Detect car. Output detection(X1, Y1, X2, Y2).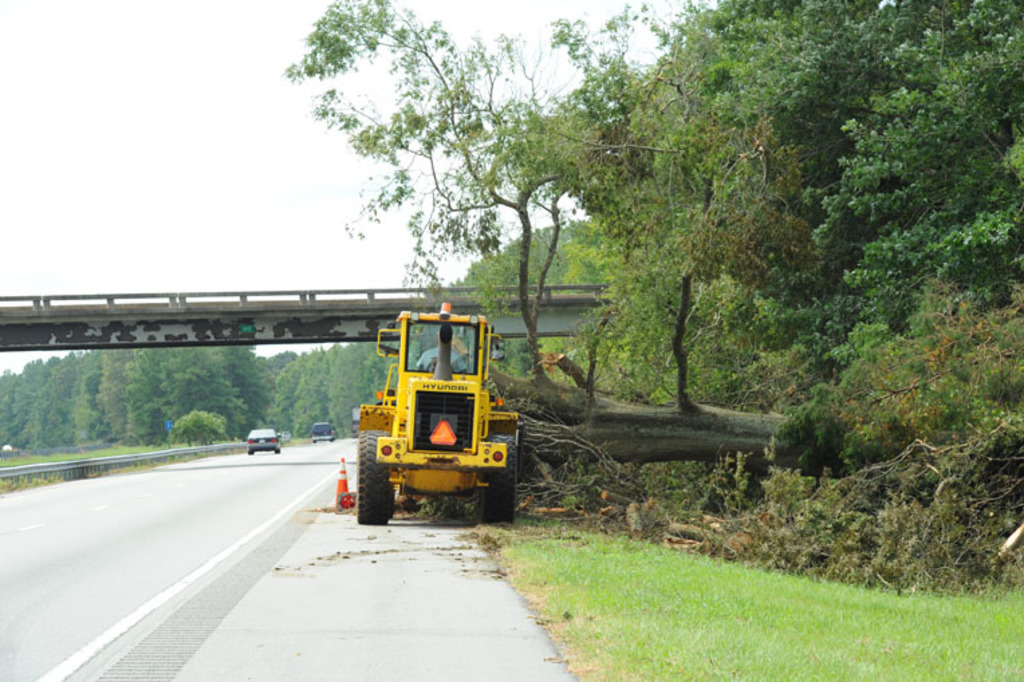
detection(312, 423, 334, 441).
